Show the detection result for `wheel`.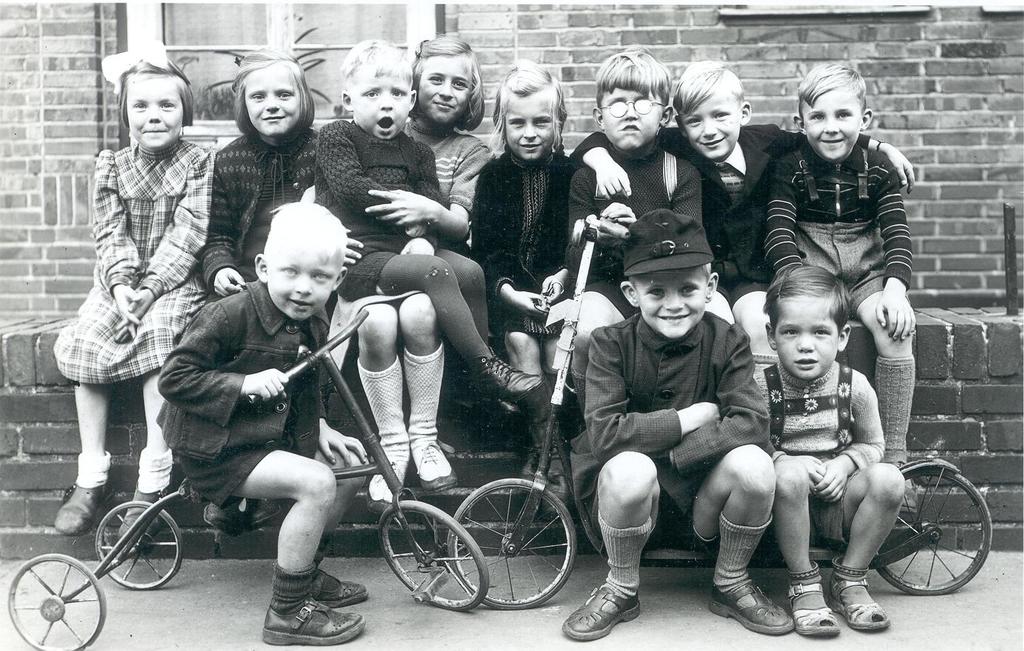
select_region(447, 477, 576, 610).
